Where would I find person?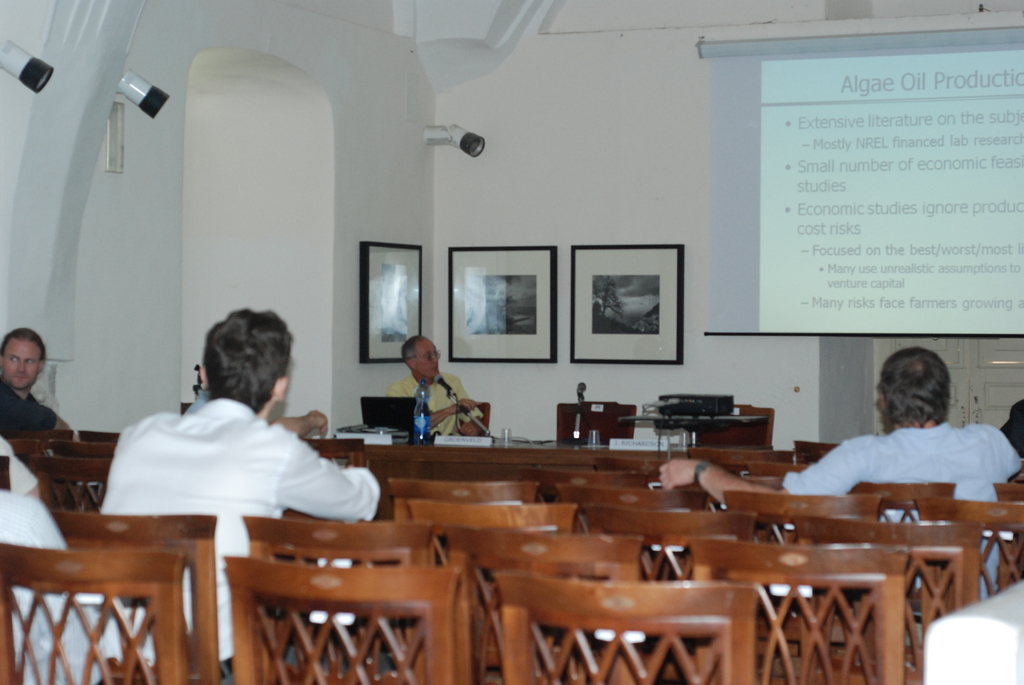
At bbox=(397, 340, 463, 432).
